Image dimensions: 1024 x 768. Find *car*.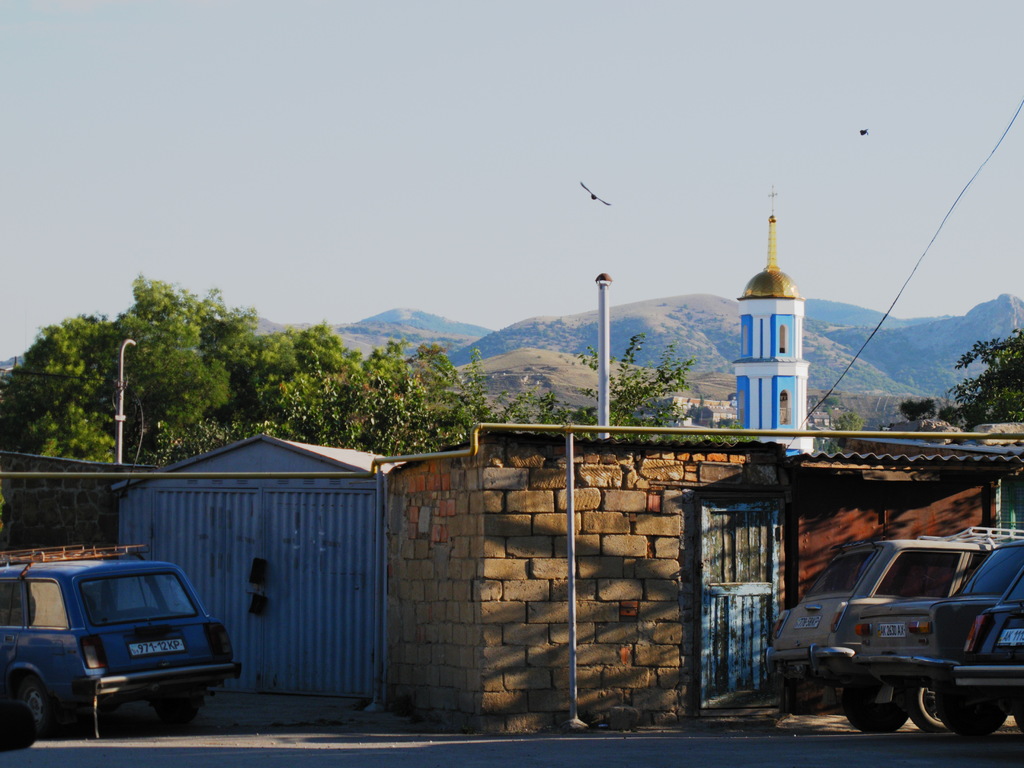
bbox=[950, 570, 1023, 724].
